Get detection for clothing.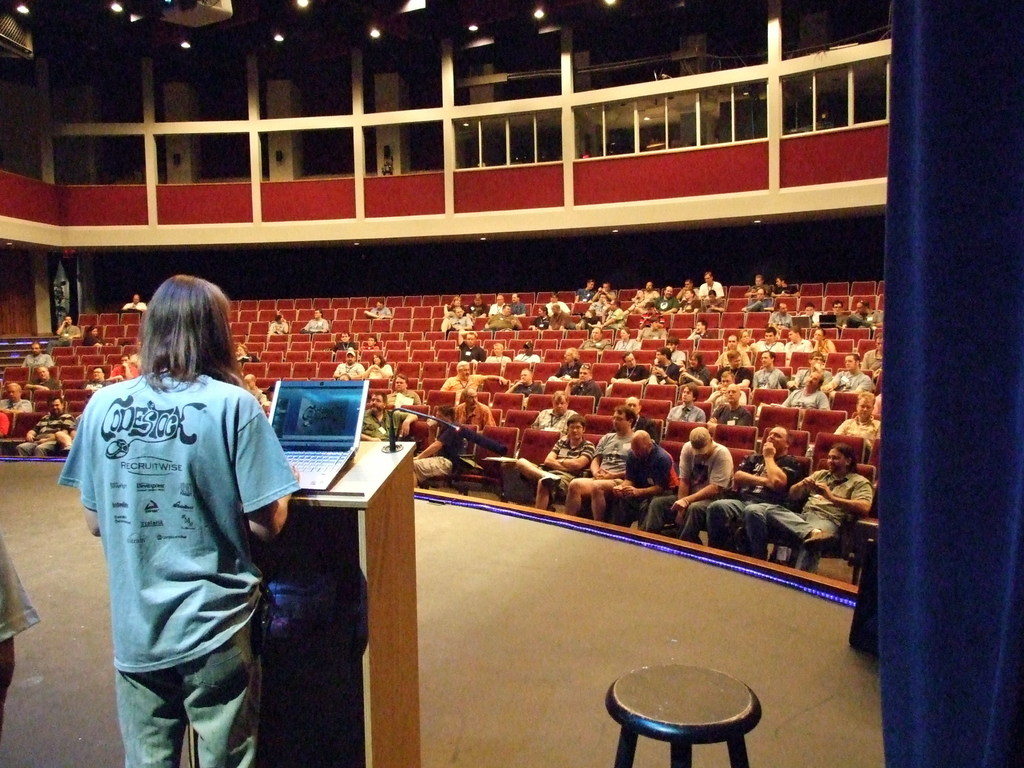
Detection: [x1=525, y1=406, x2=572, y2=431].
